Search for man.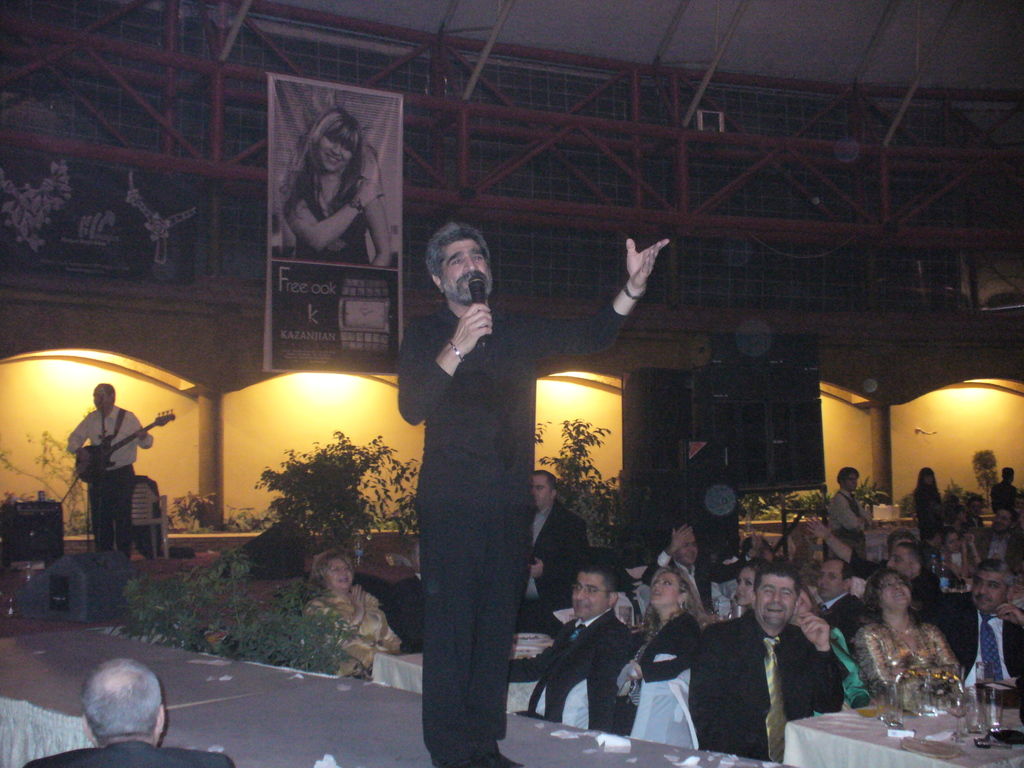
Found at 395/217/670/767.
